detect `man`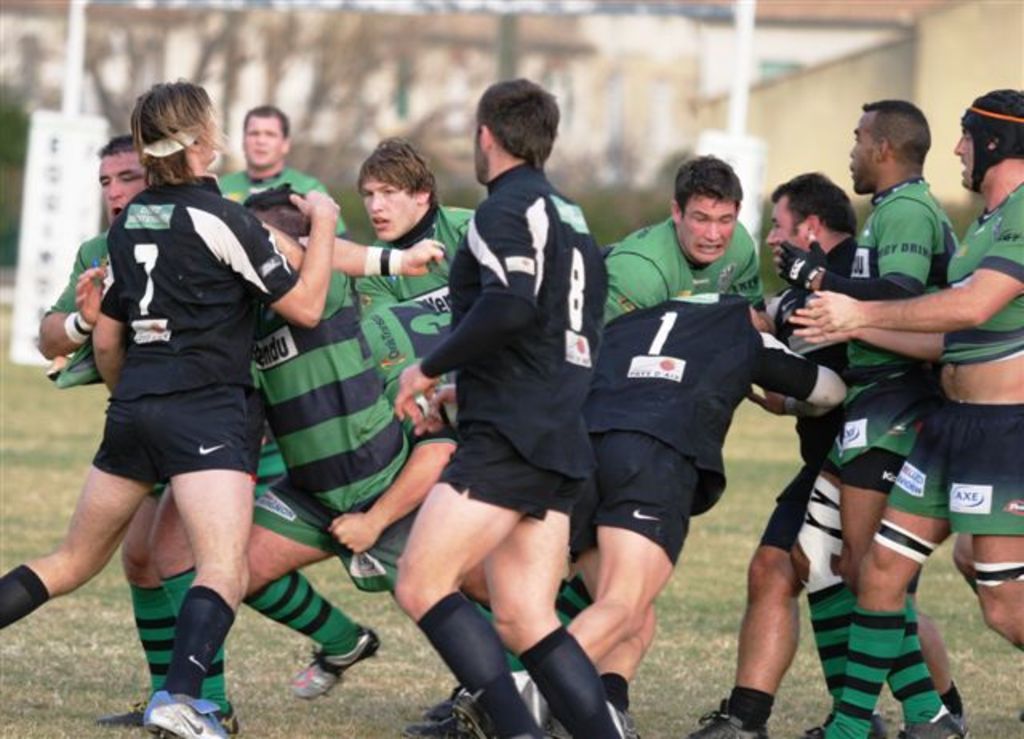
216 102 346 226
